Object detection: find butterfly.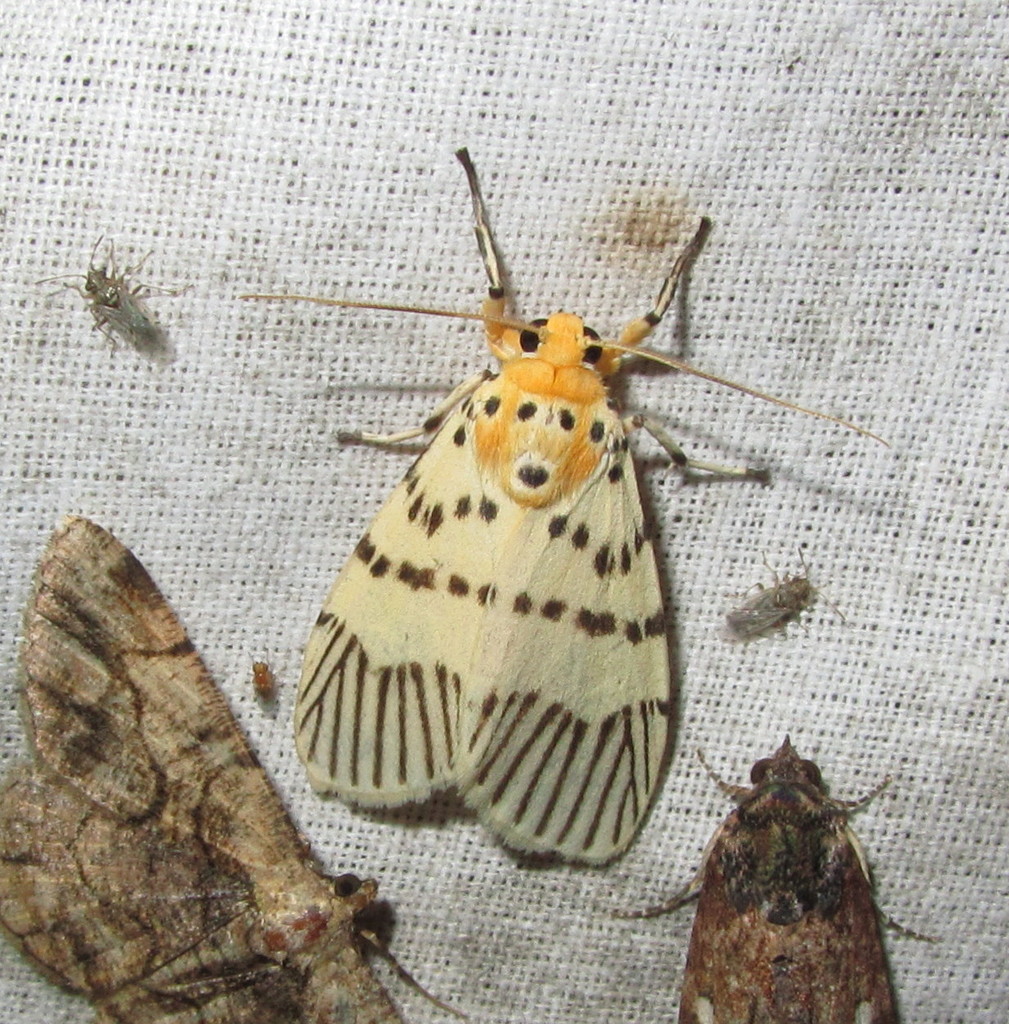
rect(0, 513, 472, 1023).
